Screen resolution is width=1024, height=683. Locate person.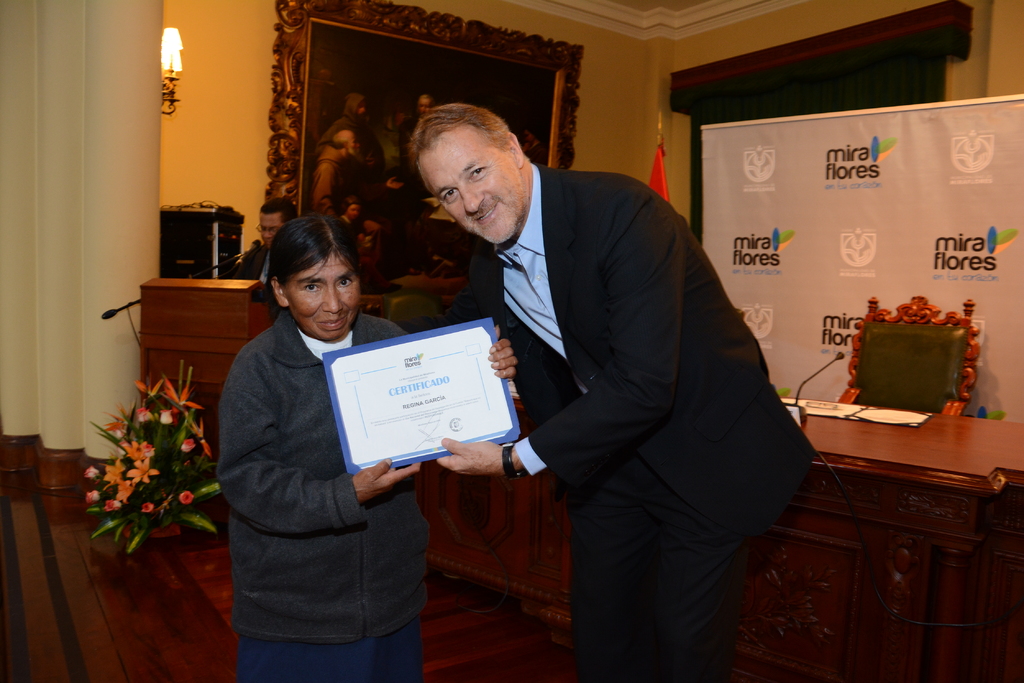
{"x1": 216, "y1": 201, "x2": 515, "y2": 682}.
